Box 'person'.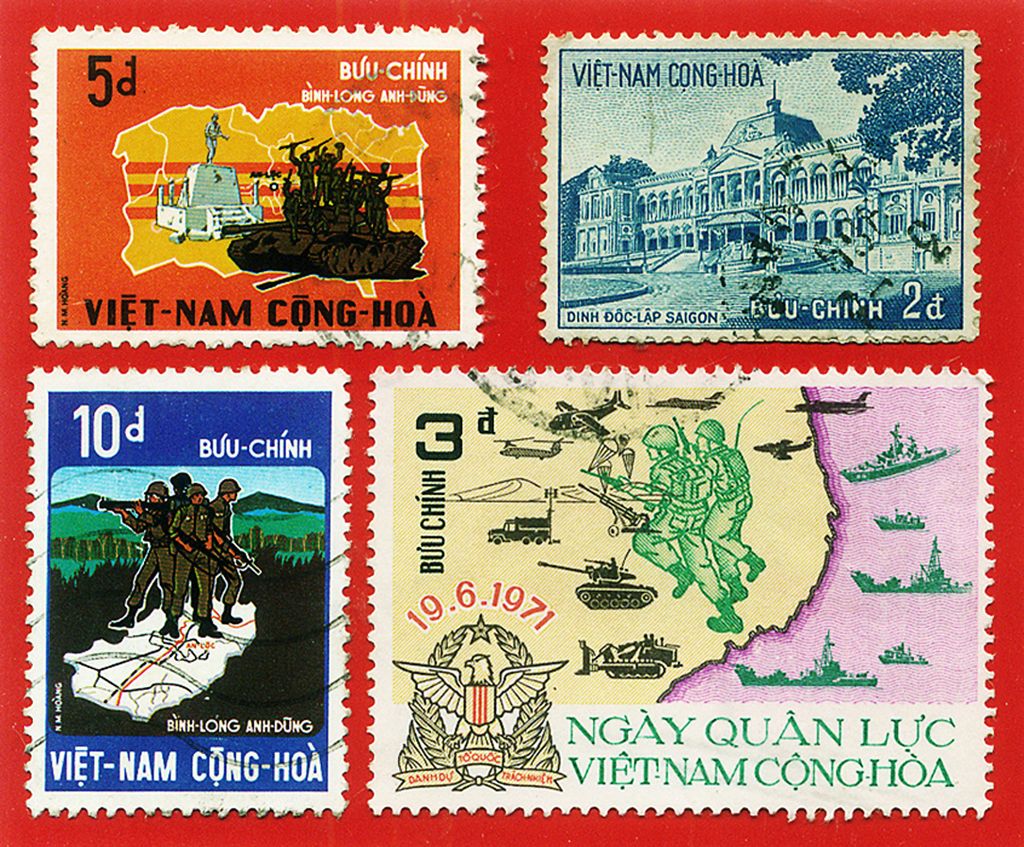
l=169, t=481, r=215, b=635.
